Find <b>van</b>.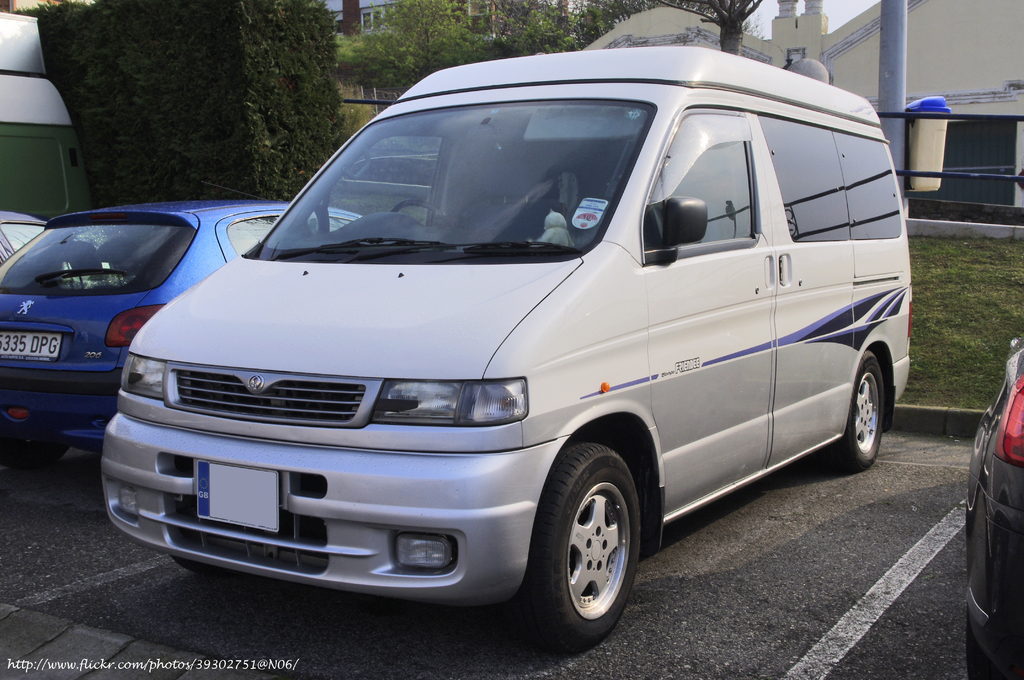
{"x1": 99, "y1": 47, "x2": 913, "y2": 654}.
